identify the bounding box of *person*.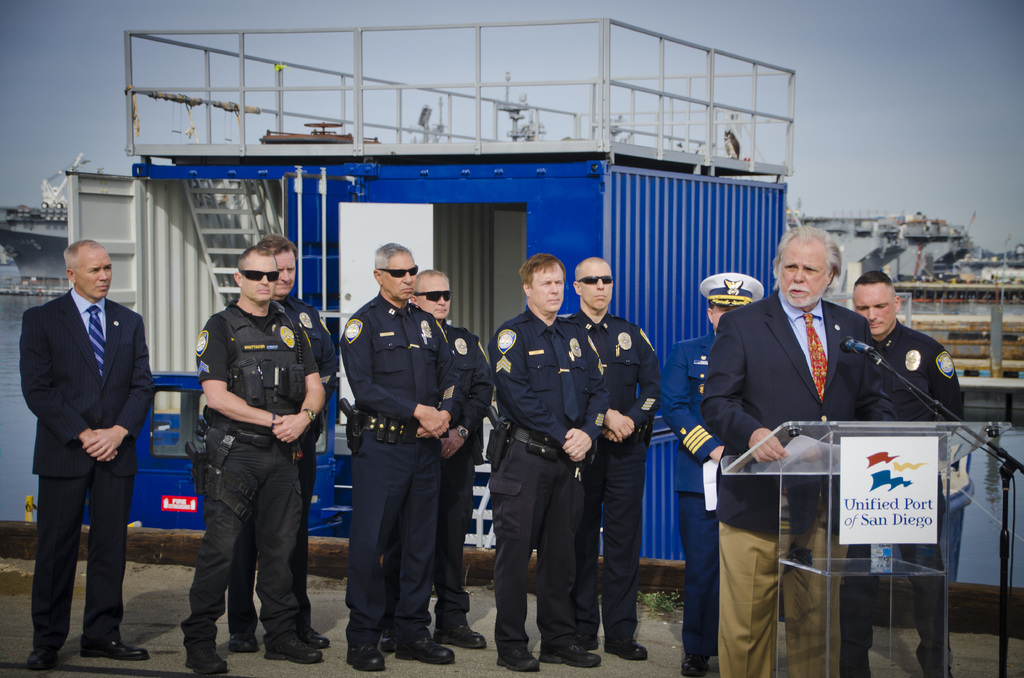
pyautogui.locateOnScreen(656, 270, 764, 677).
